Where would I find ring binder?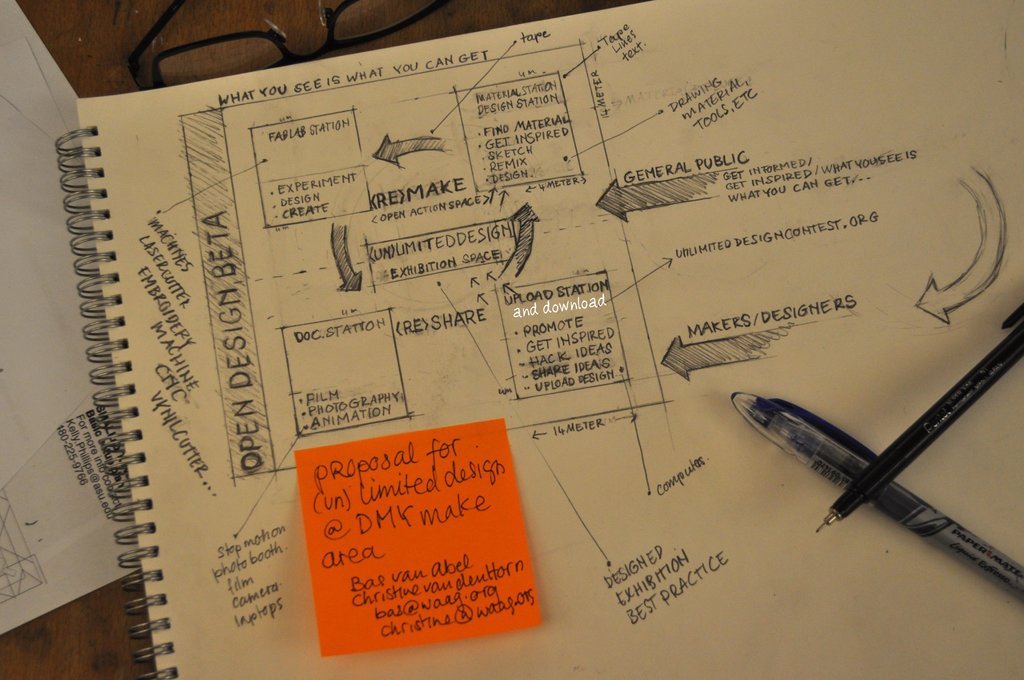
At [x1=52, y1=0, x2=1021, y2=679].
